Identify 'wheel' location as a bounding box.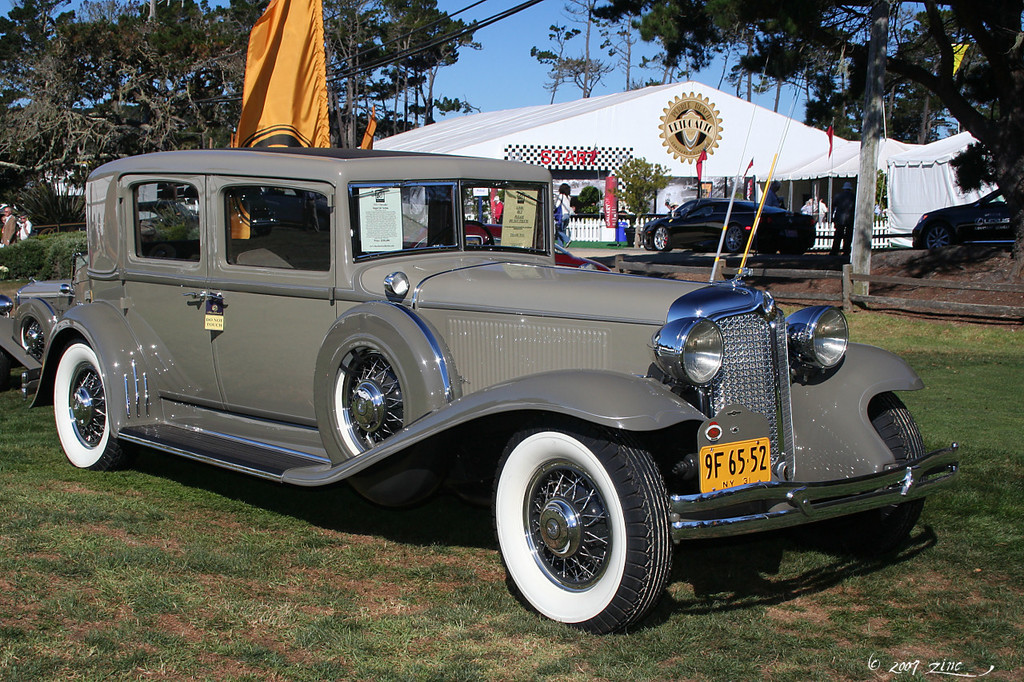
[left=504, top=421, right=683, bottom=620].
